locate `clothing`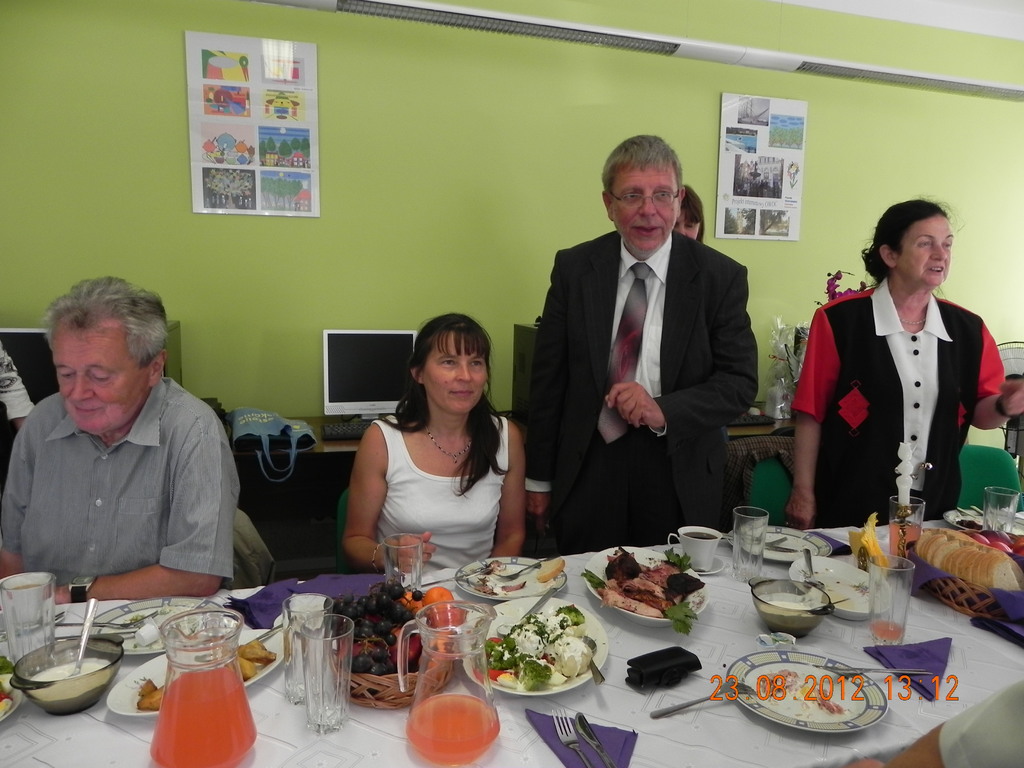
region(790, 258, 994, 542)
